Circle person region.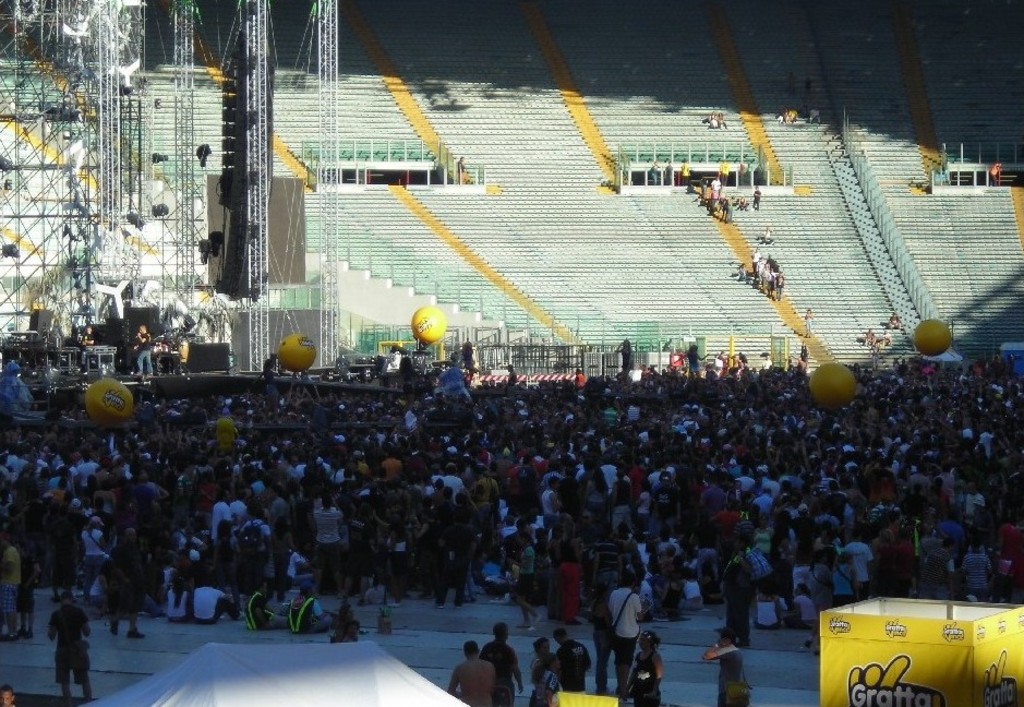
Region: [left=433, top=511, right=481, bottom=609].
